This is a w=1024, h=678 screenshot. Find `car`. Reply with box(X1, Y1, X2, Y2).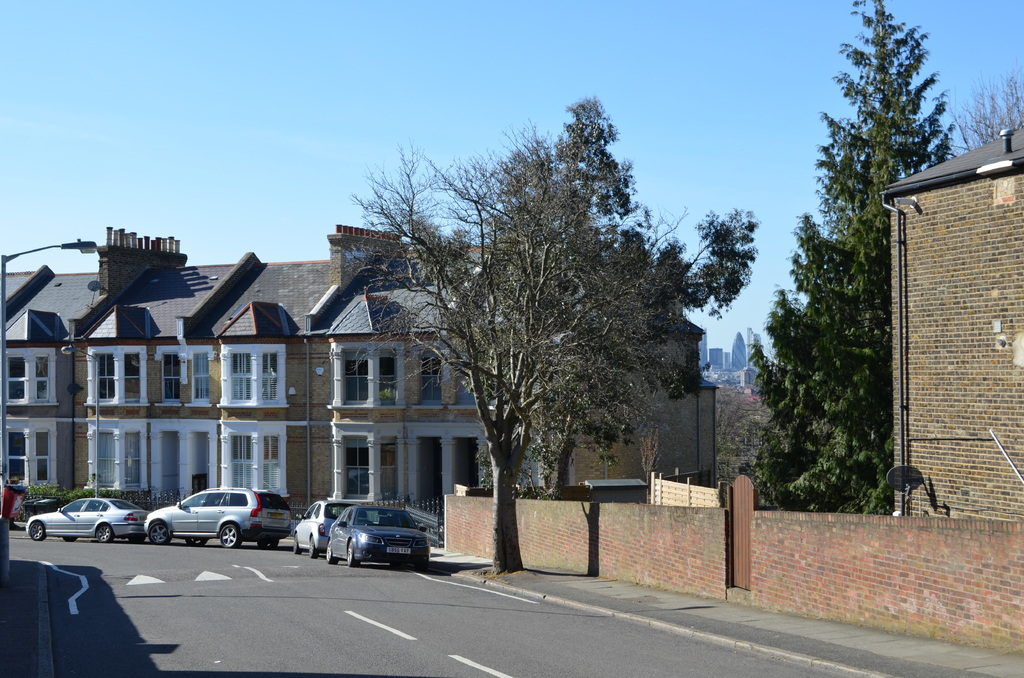
box(143, 484, 294, 546).
